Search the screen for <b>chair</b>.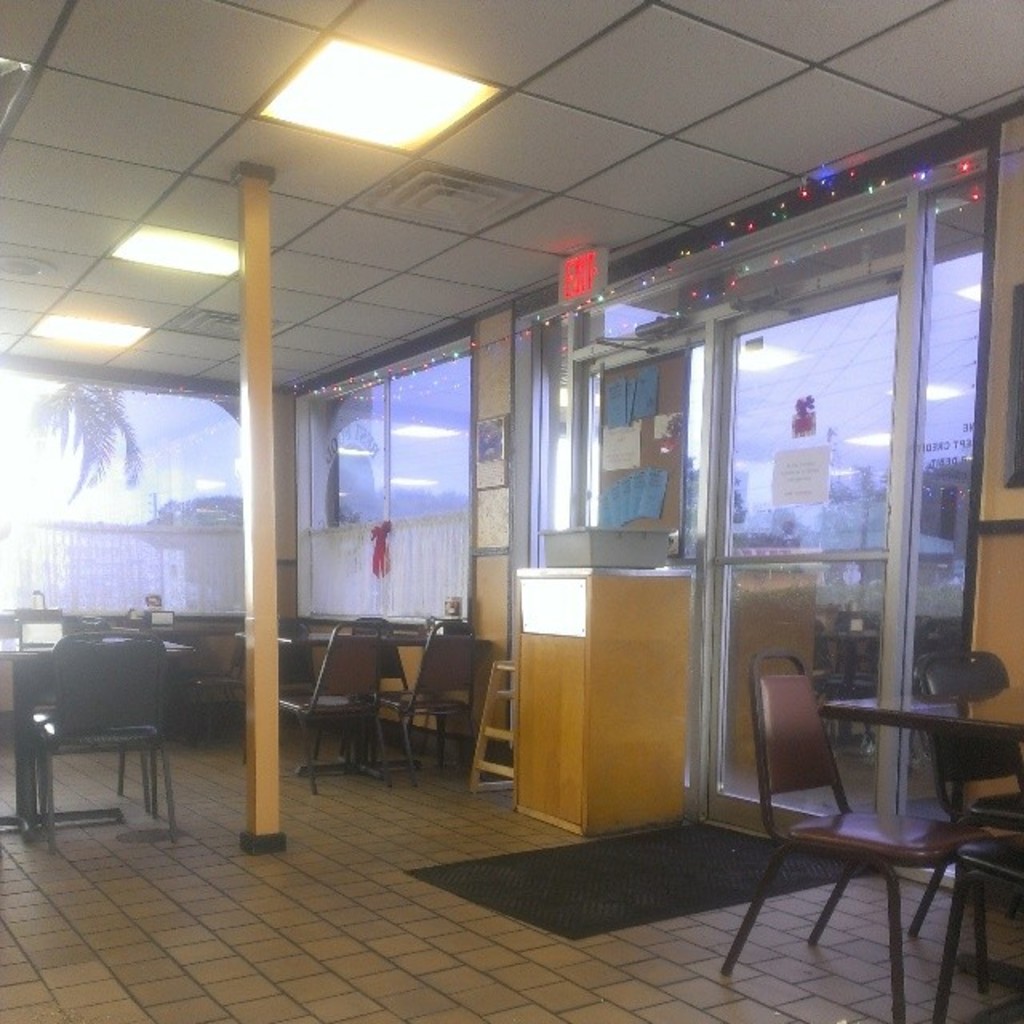
Found at (714, 653, 1005, 1021).
